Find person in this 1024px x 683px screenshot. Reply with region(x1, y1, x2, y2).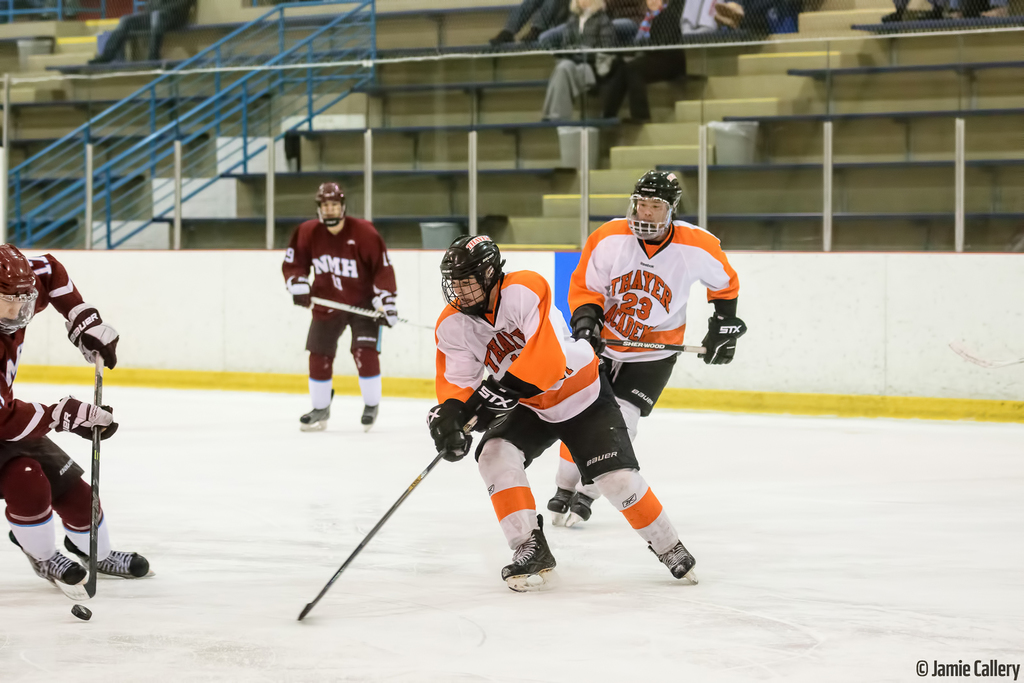
region(280, 166, 396, 487).
